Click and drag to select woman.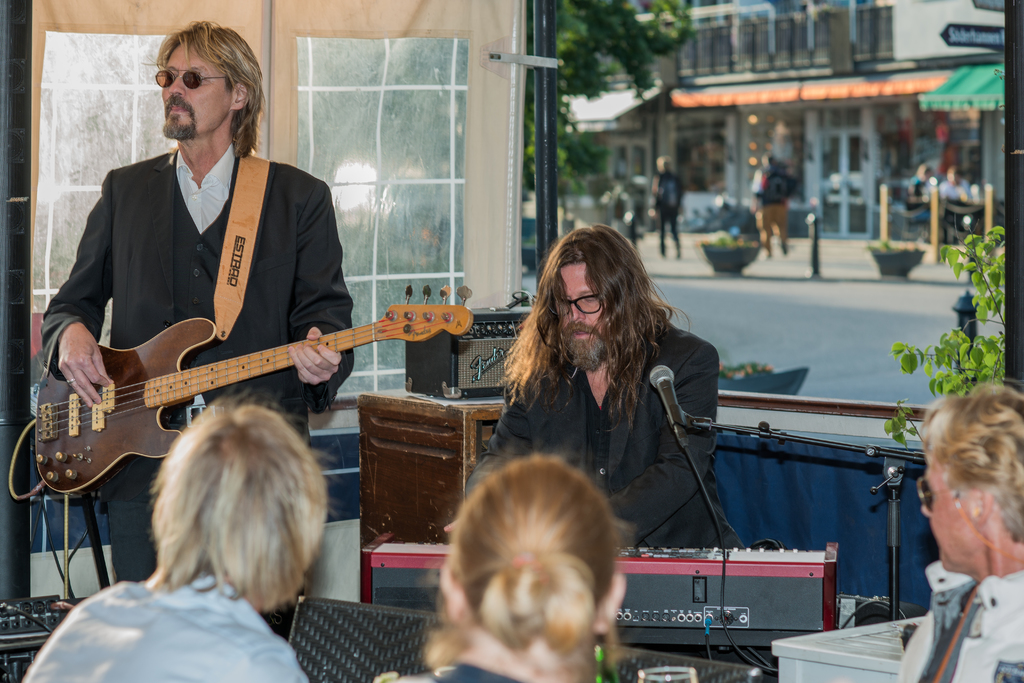
Selection: BBox(399, 440, 669, 674).
